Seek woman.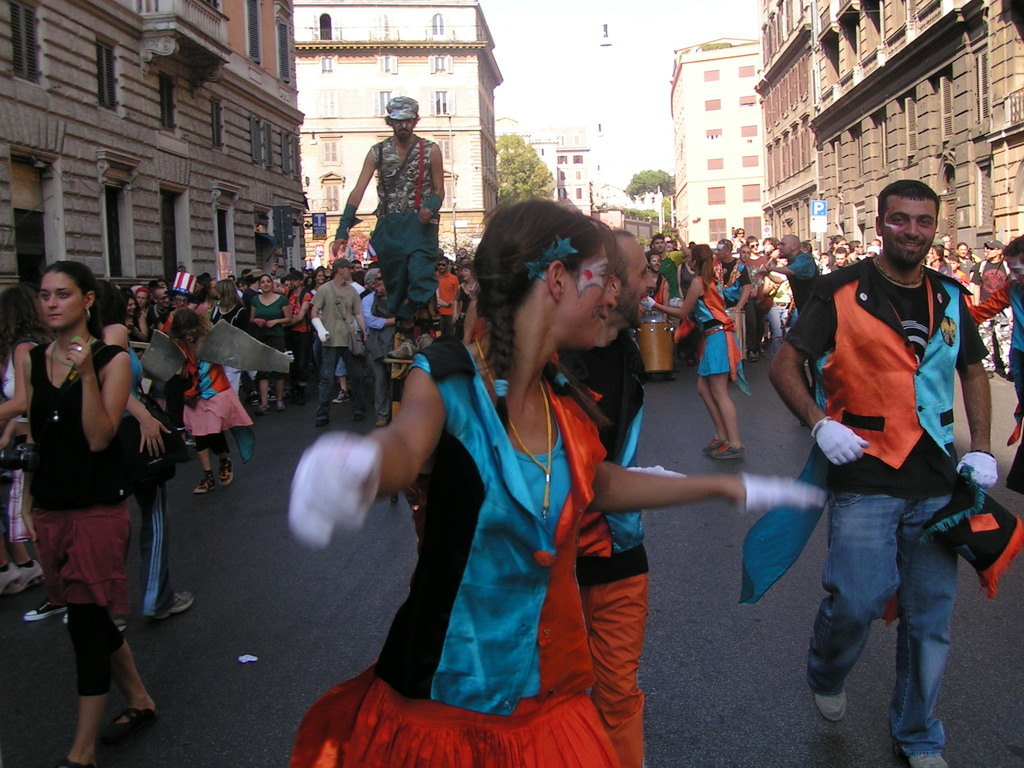
678/255/700/365.
